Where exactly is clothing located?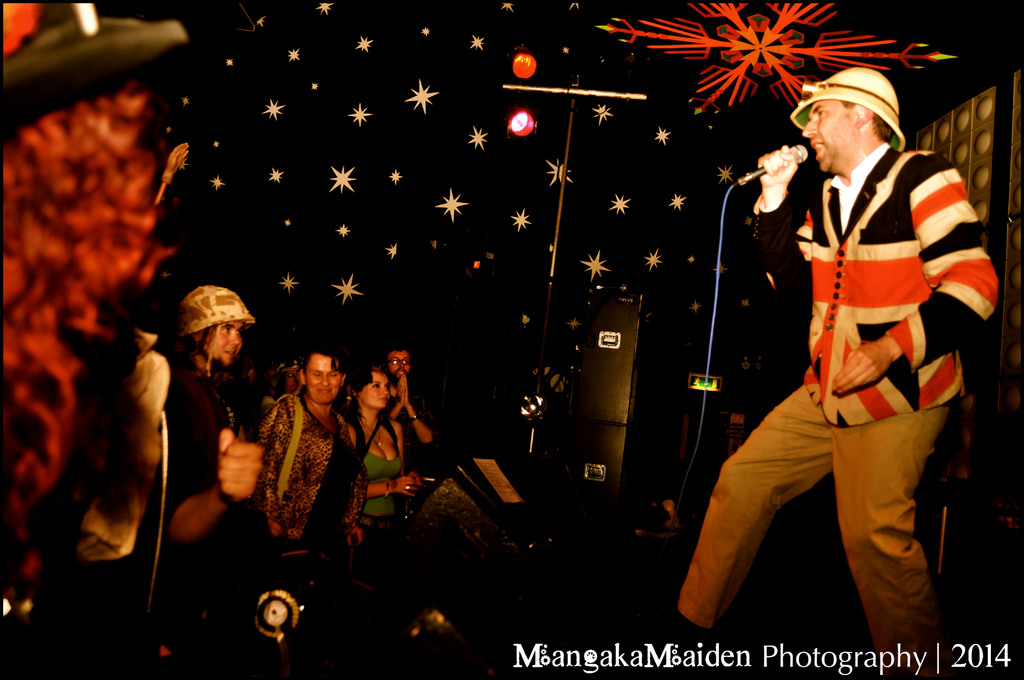
Its bounding box is [left=61, top=324, right=179, bottom=604].
